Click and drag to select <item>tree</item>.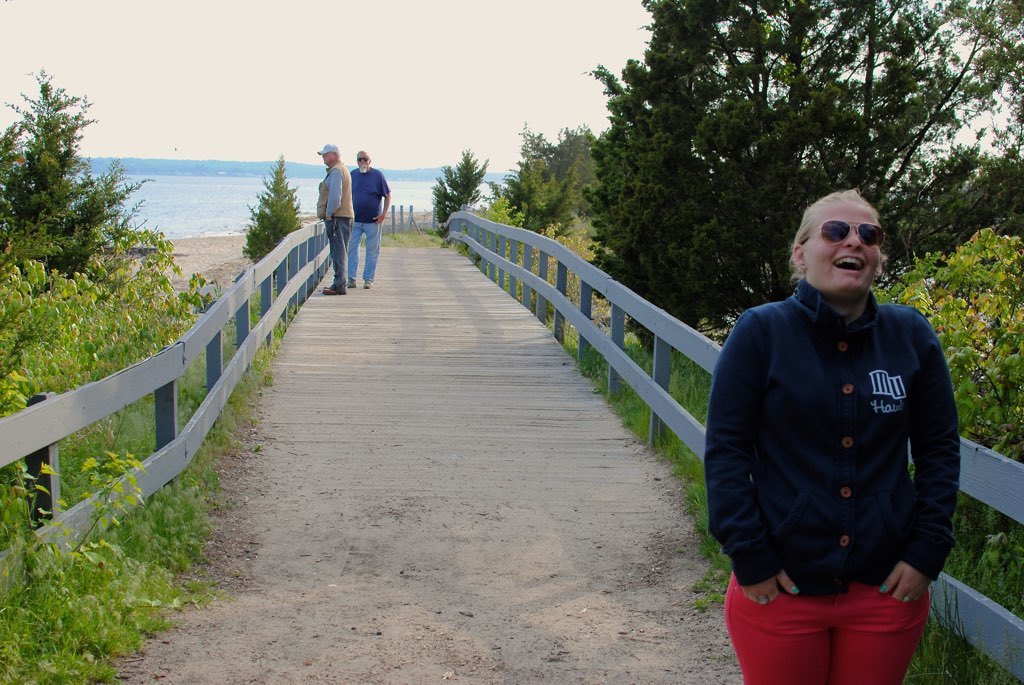
Selection: crop(239, 148, 303, 267).
